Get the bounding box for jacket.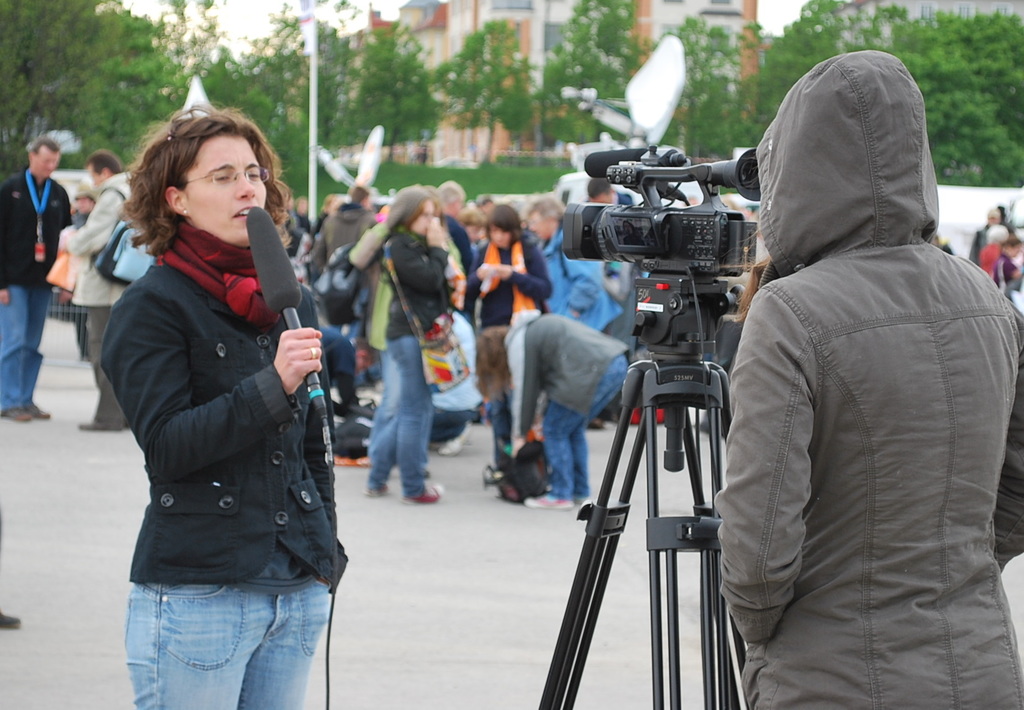
744:0:1011:709.
